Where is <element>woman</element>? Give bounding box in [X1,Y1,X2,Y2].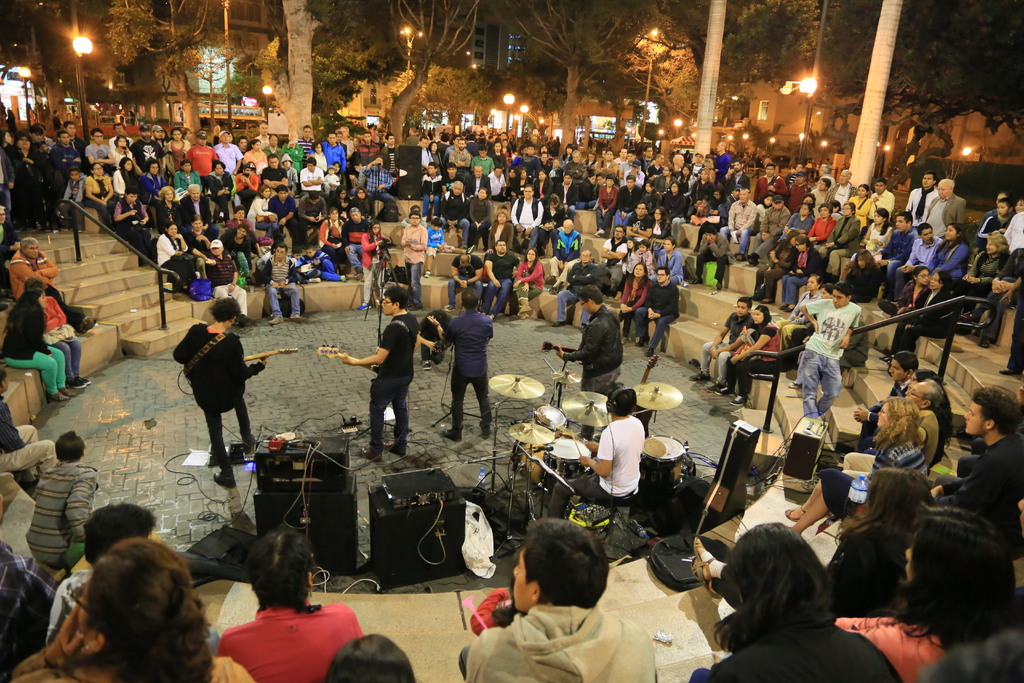
[641,180,662,206].
